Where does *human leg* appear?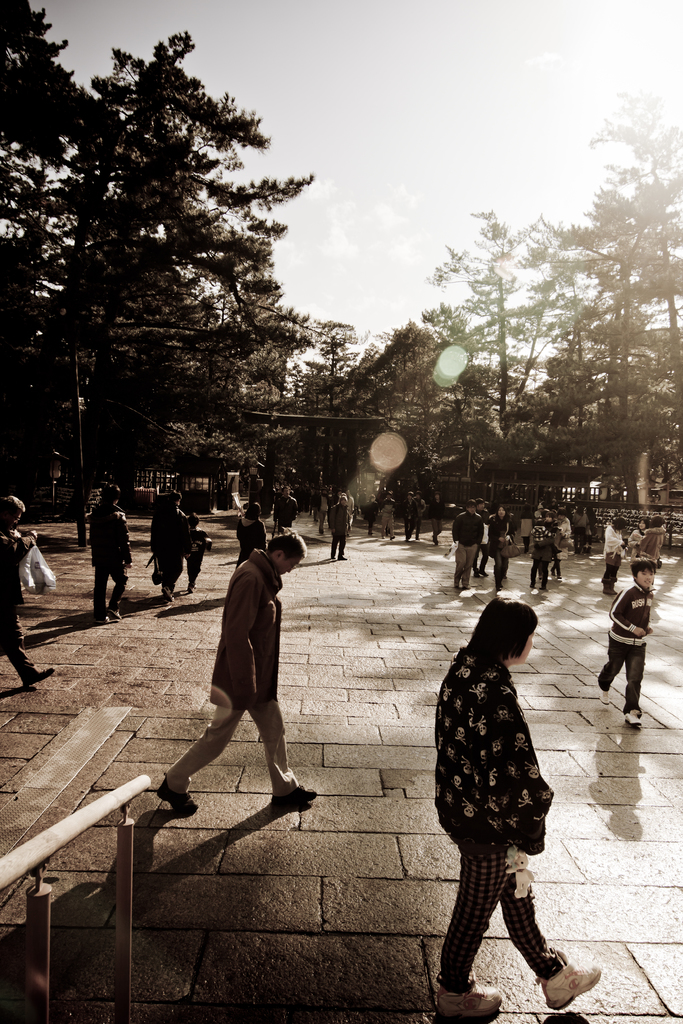
Appears at region(598, 626, 623, 698).
